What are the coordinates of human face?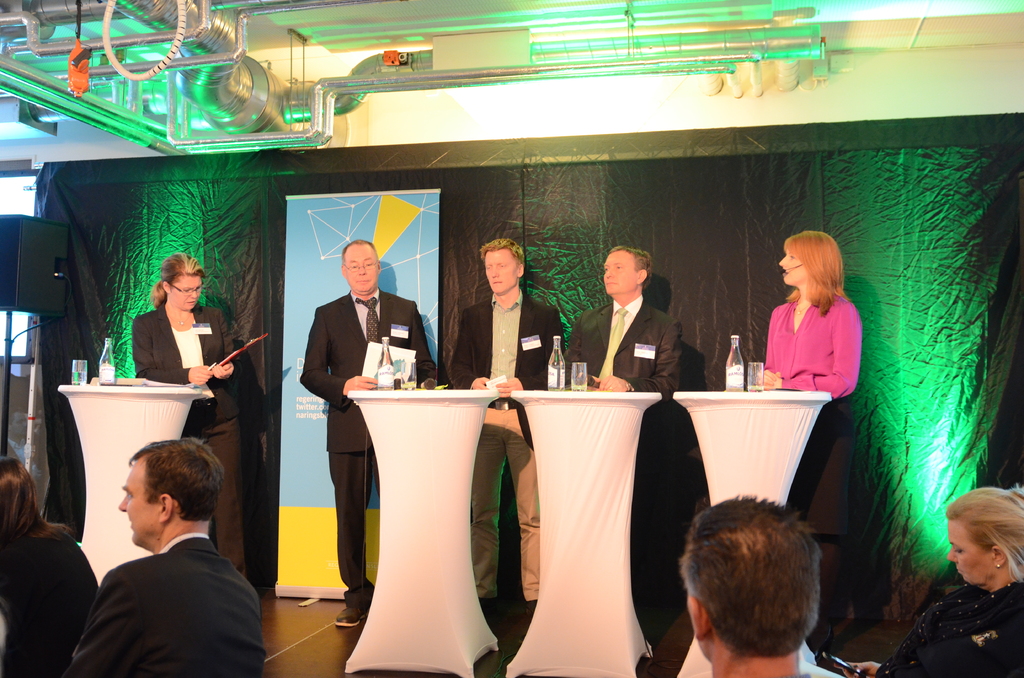
left=168, top=276, right=199, bottom=305.
